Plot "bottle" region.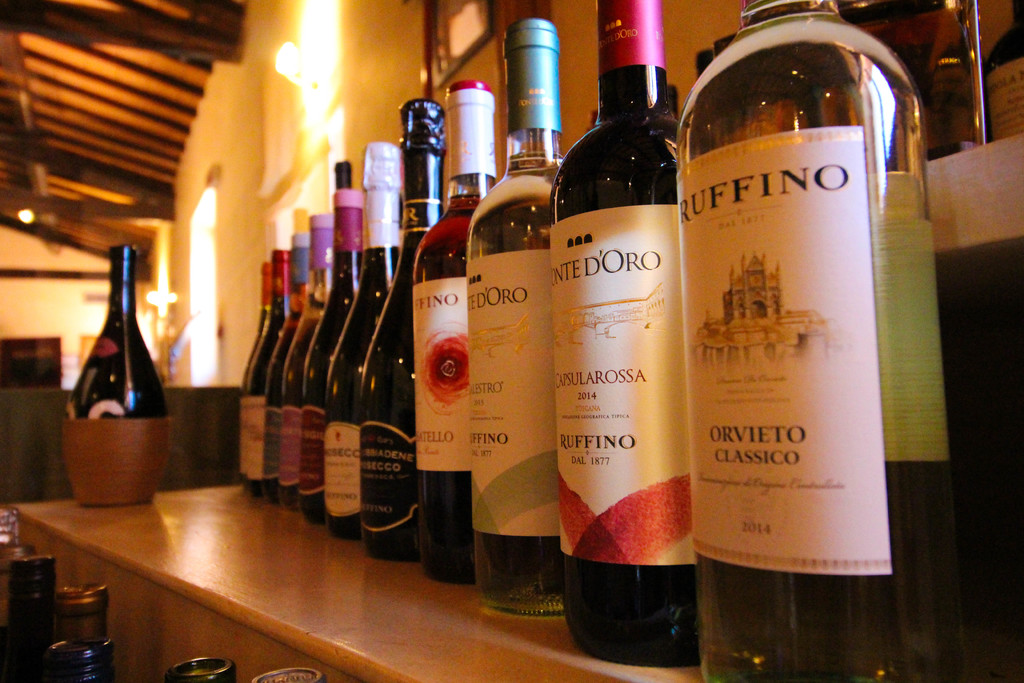
Plotted at x1=59, y1=629, x2=124, y2=682.
